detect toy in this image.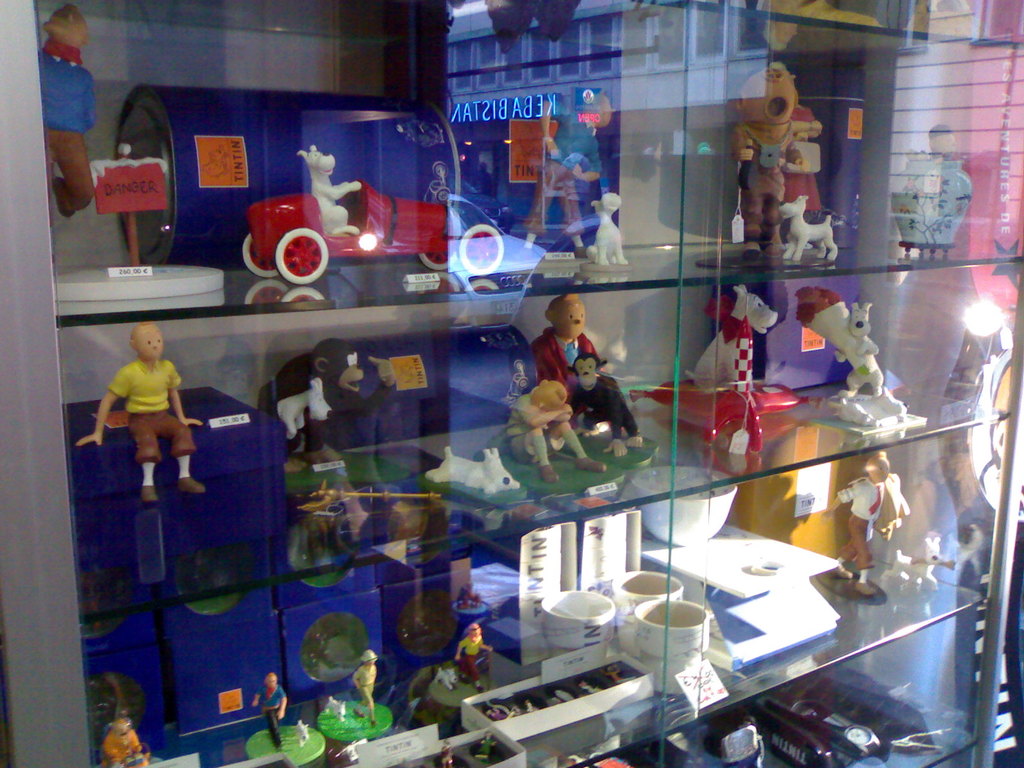
Detection: region(77, 320, 205, 502).
